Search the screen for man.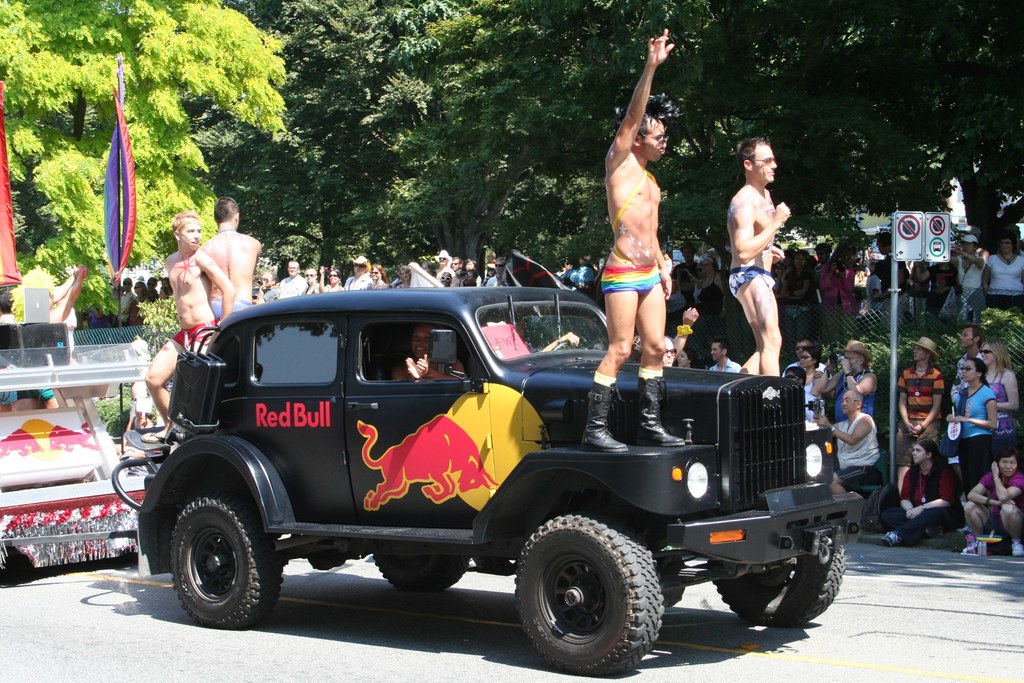
Found at <box>710,336,744,375</box>.
